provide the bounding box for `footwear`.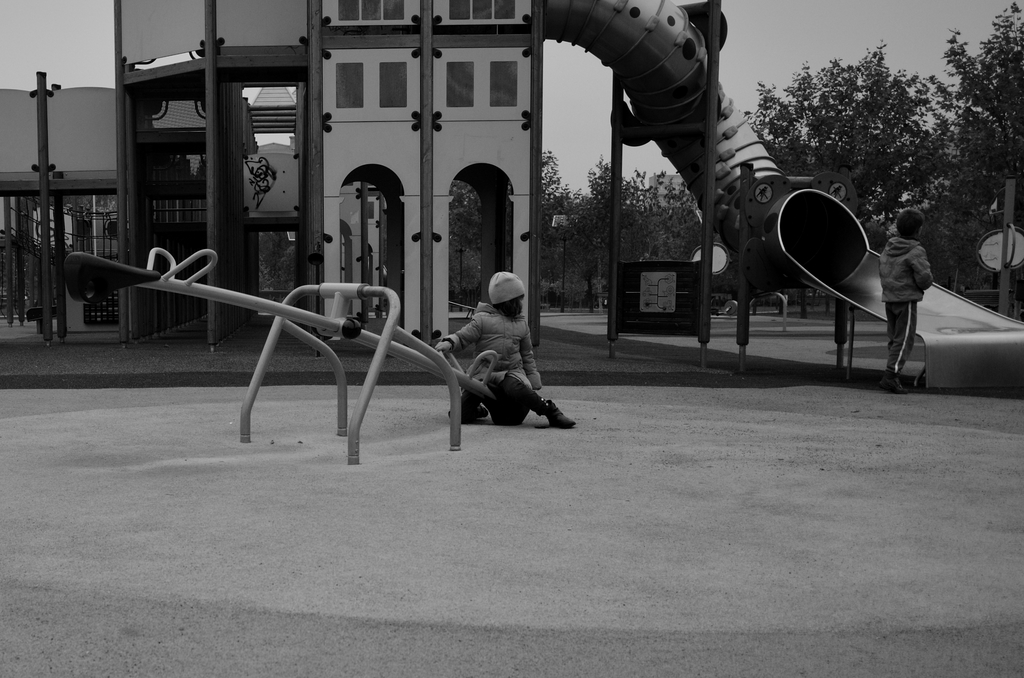
{"left": 547, "top": 396, "right": 579, "bottom": 428}.
